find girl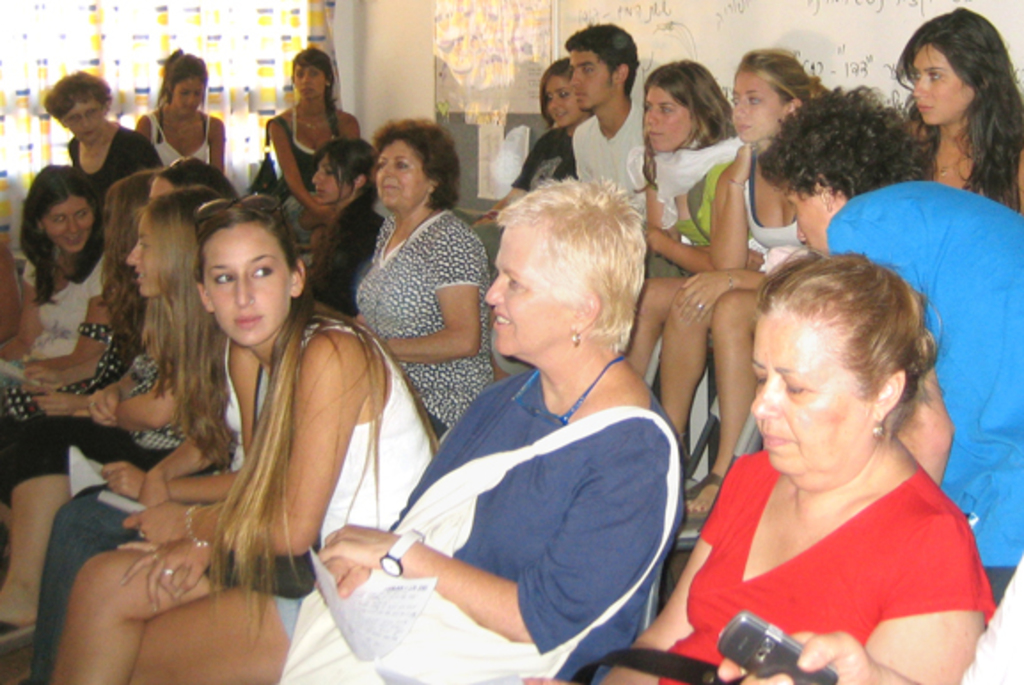
[left=635, top=57, right=736, bottom=387]
